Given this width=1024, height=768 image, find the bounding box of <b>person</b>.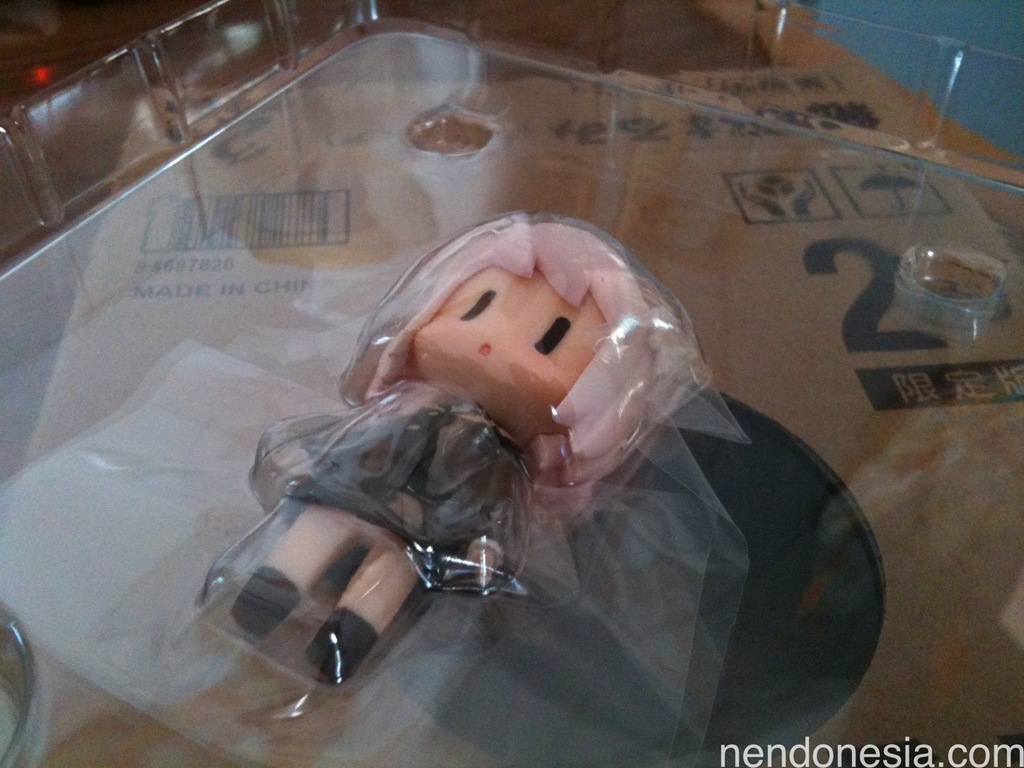
Rect(296, 200, 758, 629).
